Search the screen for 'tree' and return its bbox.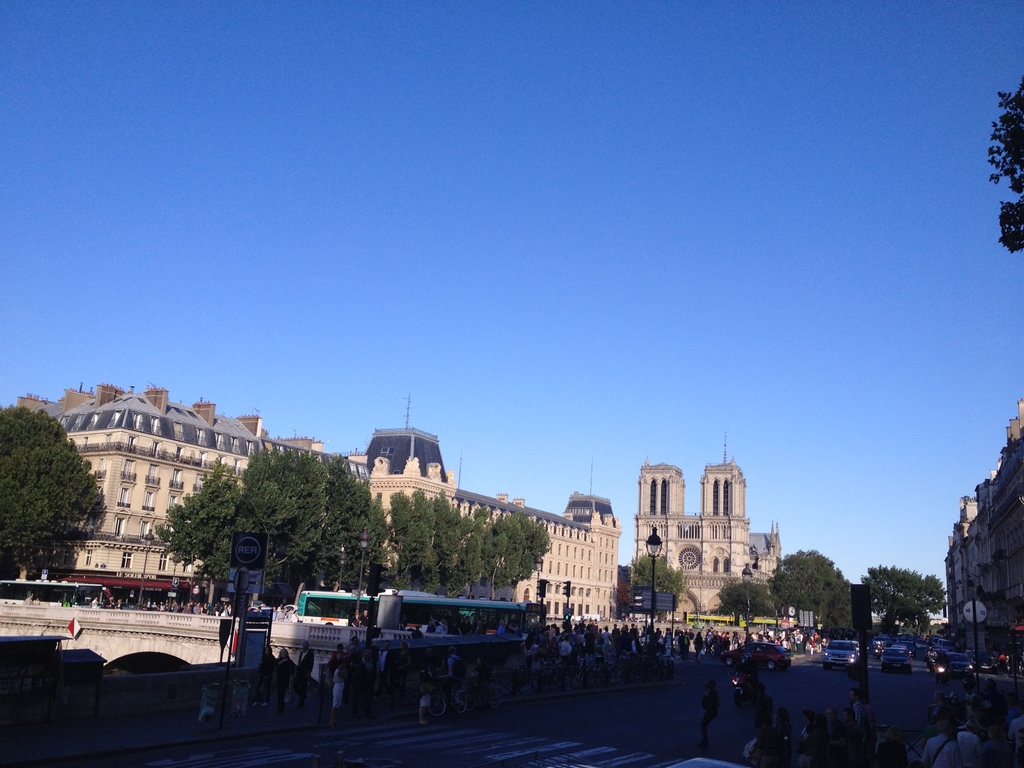
Found: <region>630, 543, 685, 618</region>.
